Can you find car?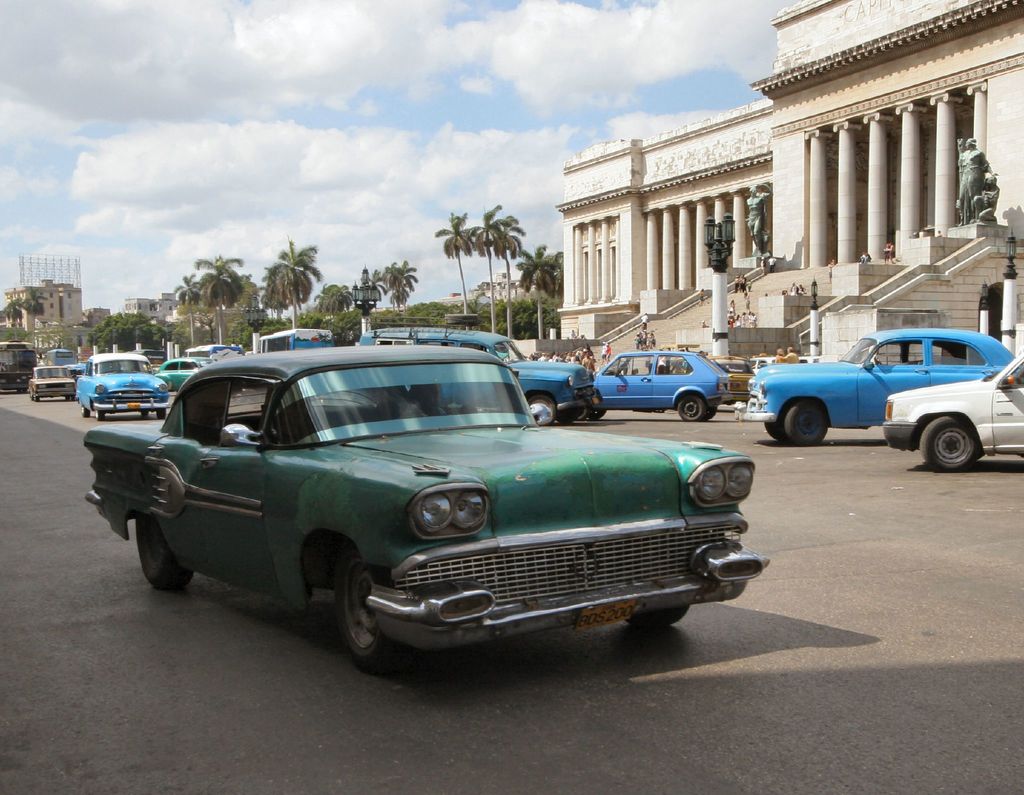
Yes, bounding box: [76,348,168,415].
